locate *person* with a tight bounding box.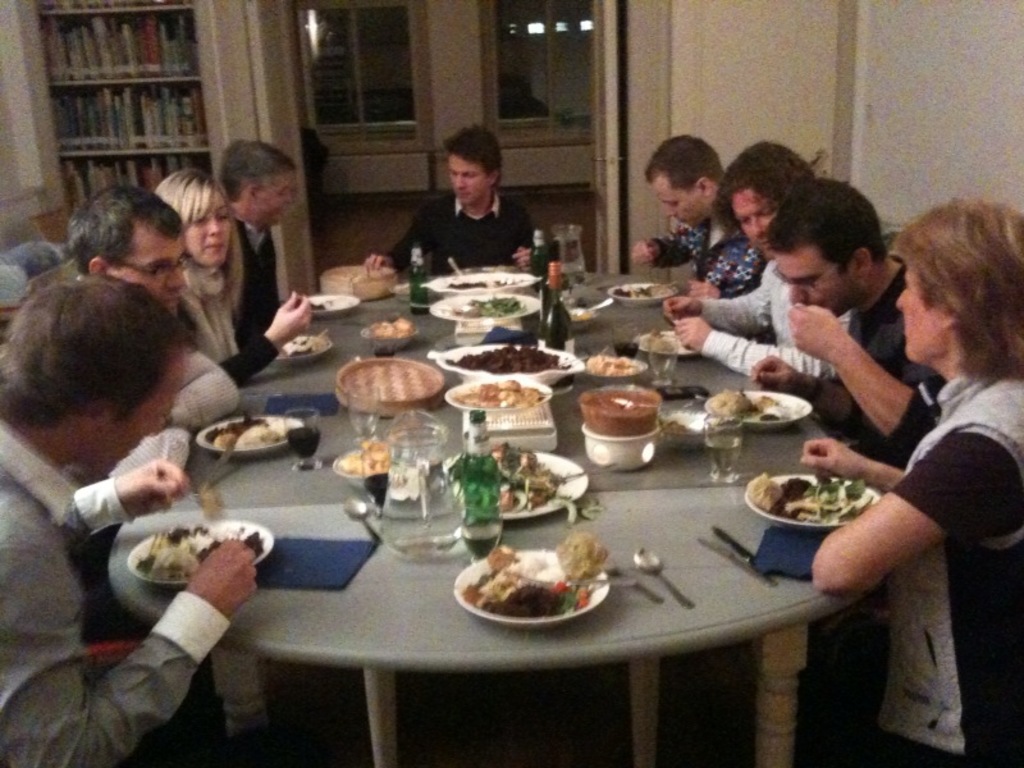
<region>0, 136, 311, 767</region>.
